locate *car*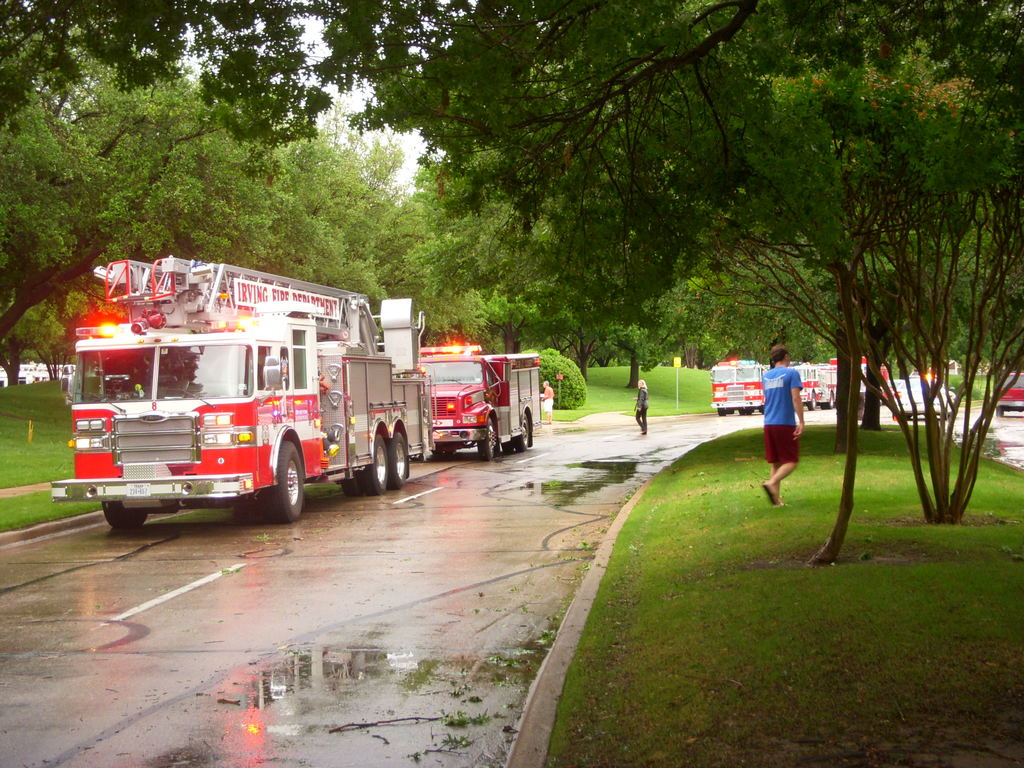
crop(997, 373, 1023, 417)
